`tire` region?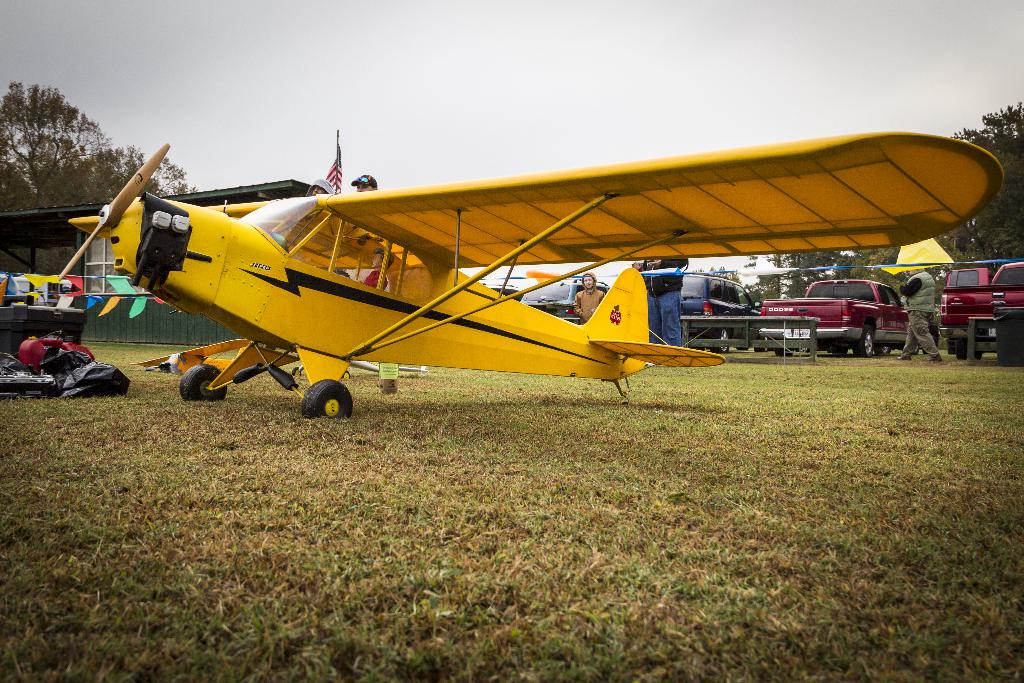
{"left": 856, "top": 325, "right": 872, "bottom": 358}
